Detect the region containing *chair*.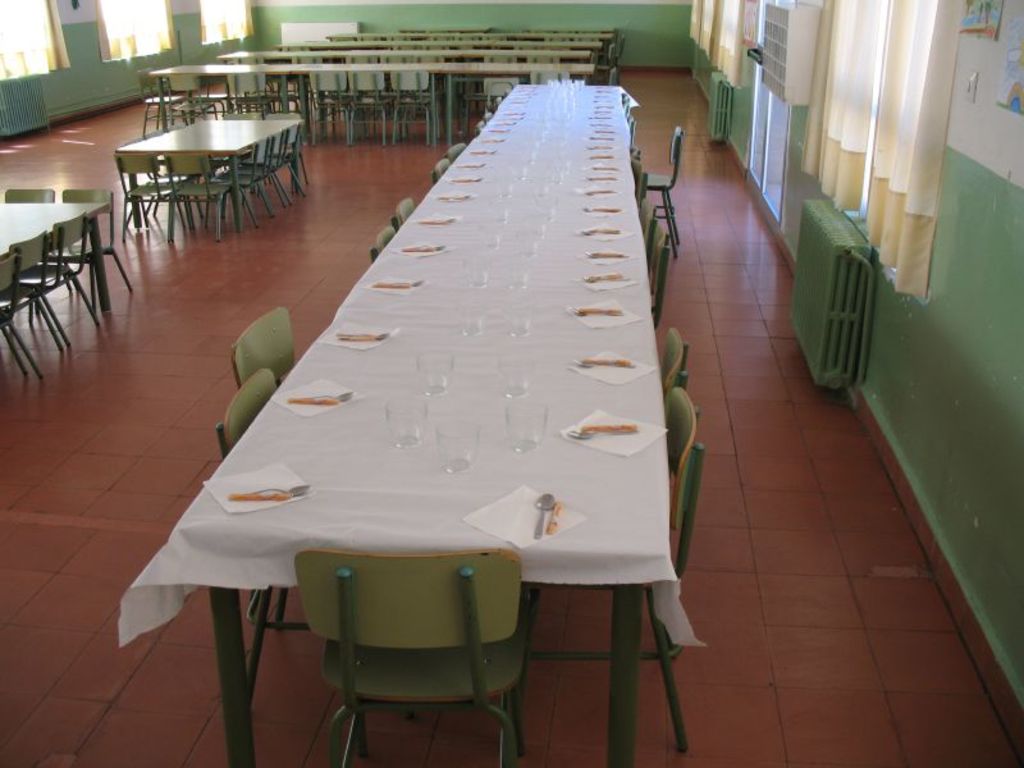
crop(163, 73, 221, 122).
